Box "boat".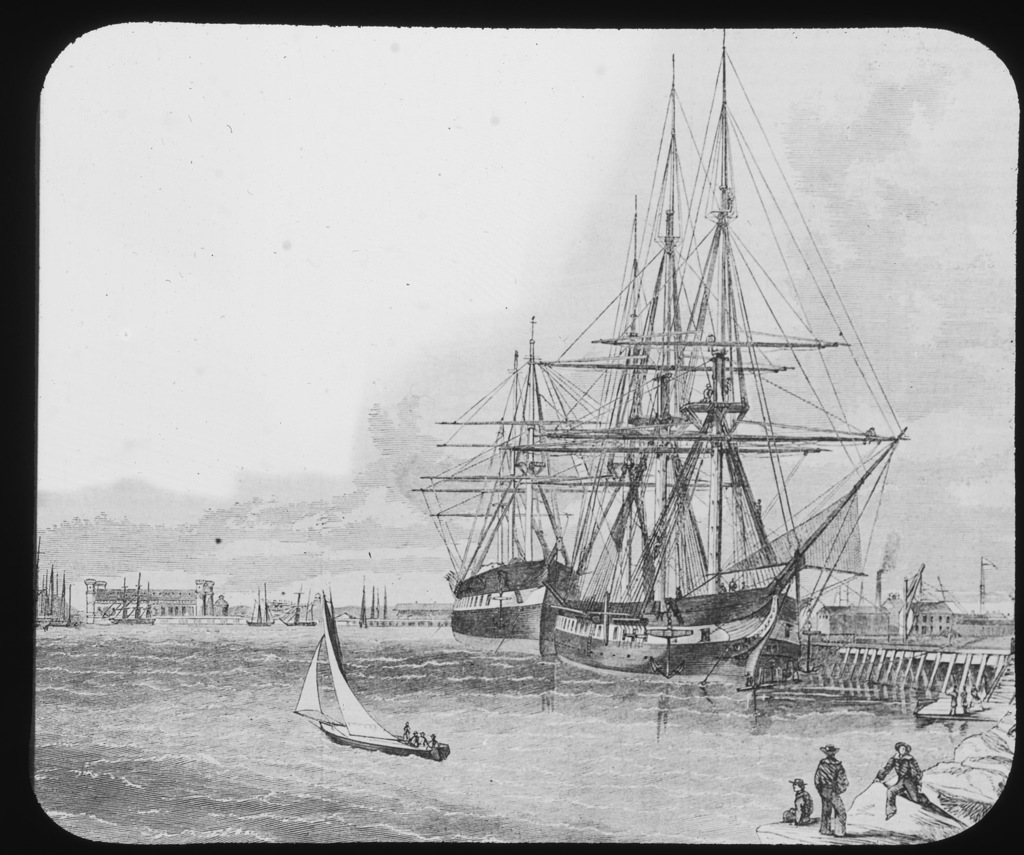
(282, 618, 439, 778).
